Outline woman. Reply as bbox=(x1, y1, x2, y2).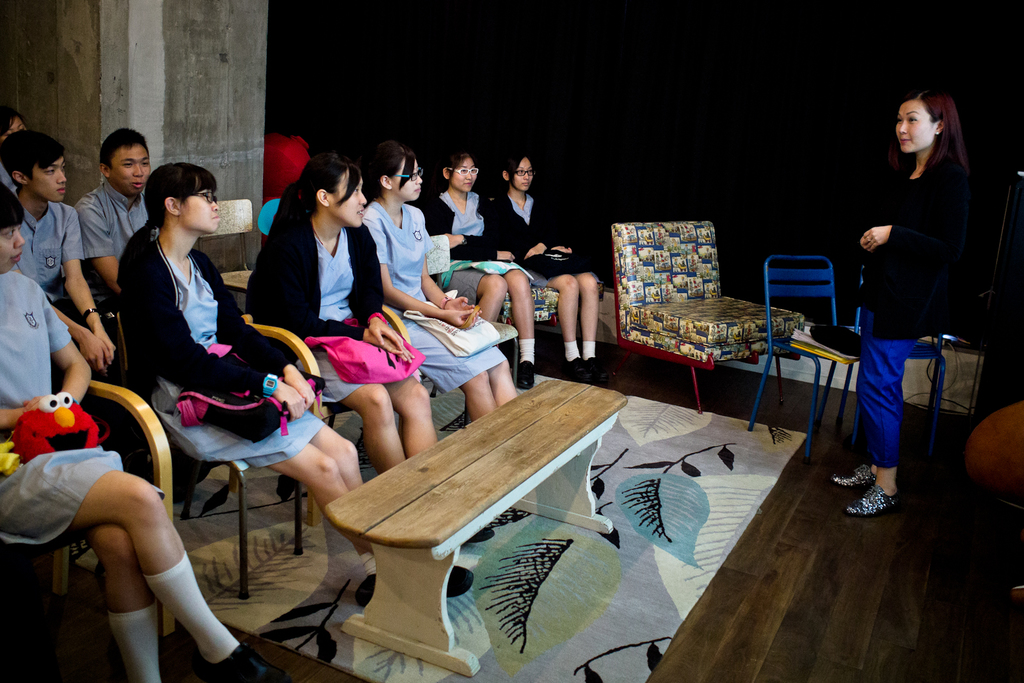
bbox=(842, 79, 988, 492).
